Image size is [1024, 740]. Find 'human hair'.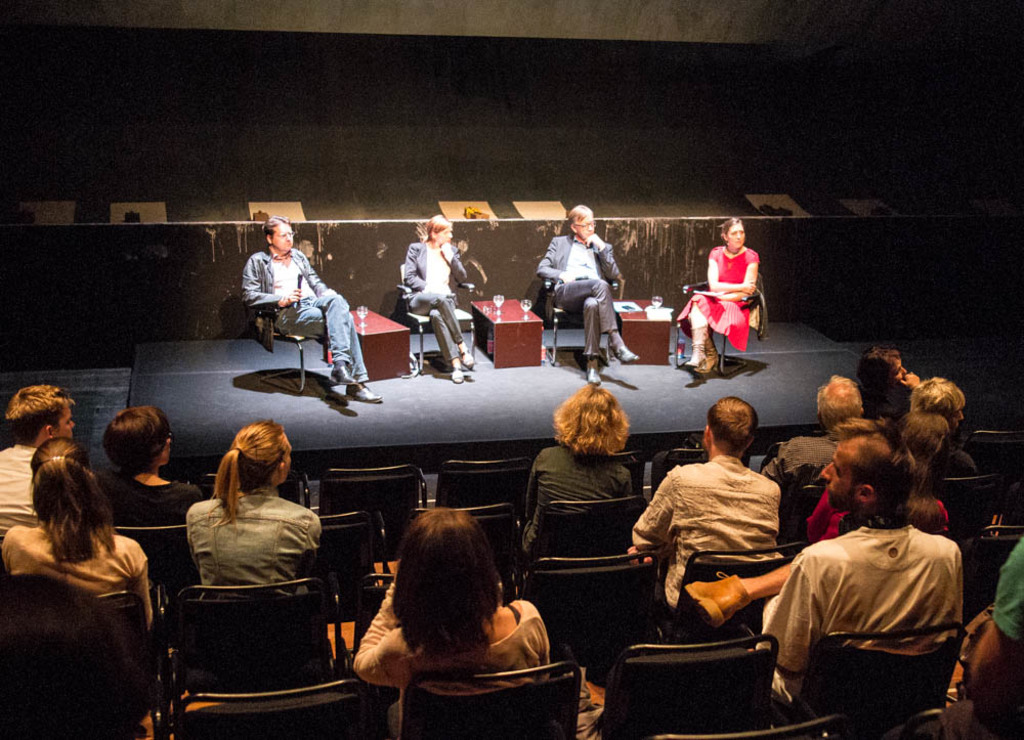
[x1=819, y1=373, x2=859, y2=427].
